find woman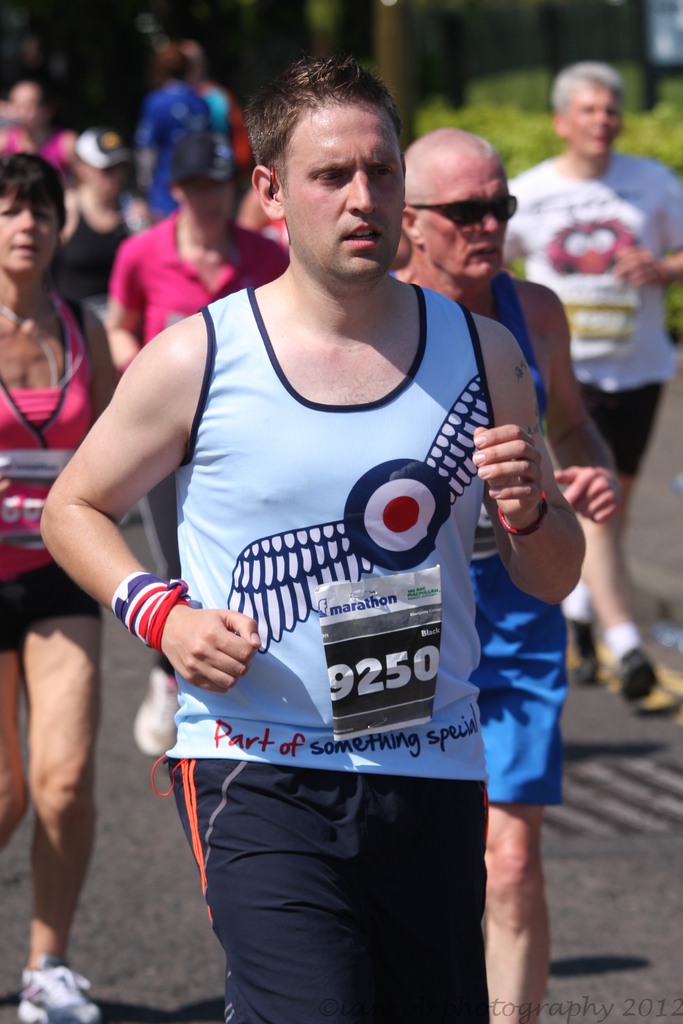
<box>78,88,572,985</box>
